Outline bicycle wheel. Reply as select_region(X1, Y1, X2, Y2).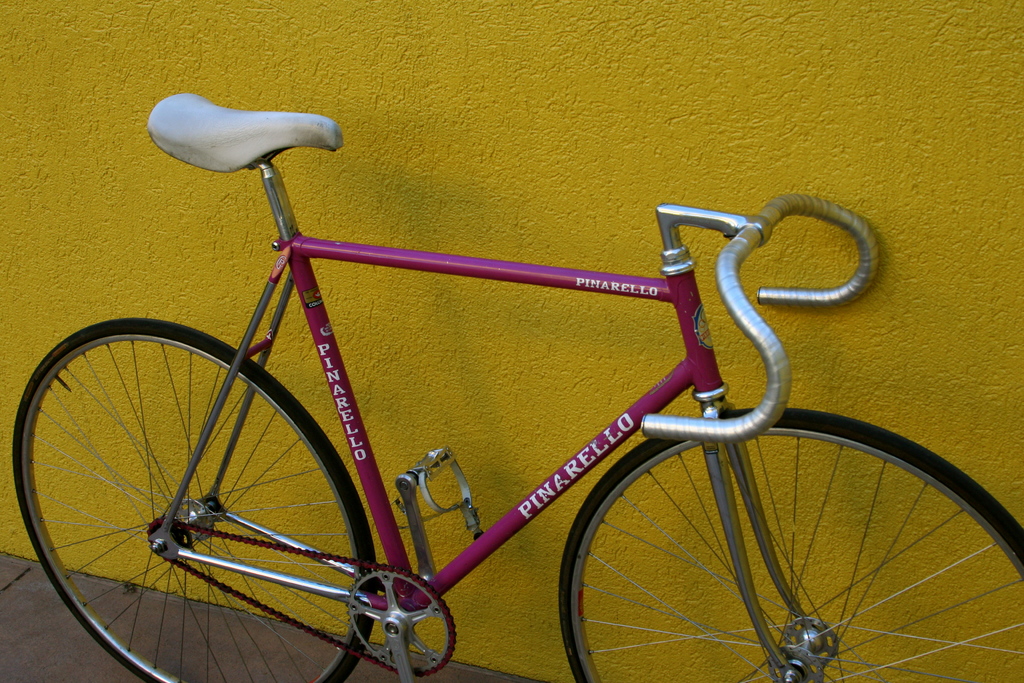
select_region(523, 403, 1010, 682).
